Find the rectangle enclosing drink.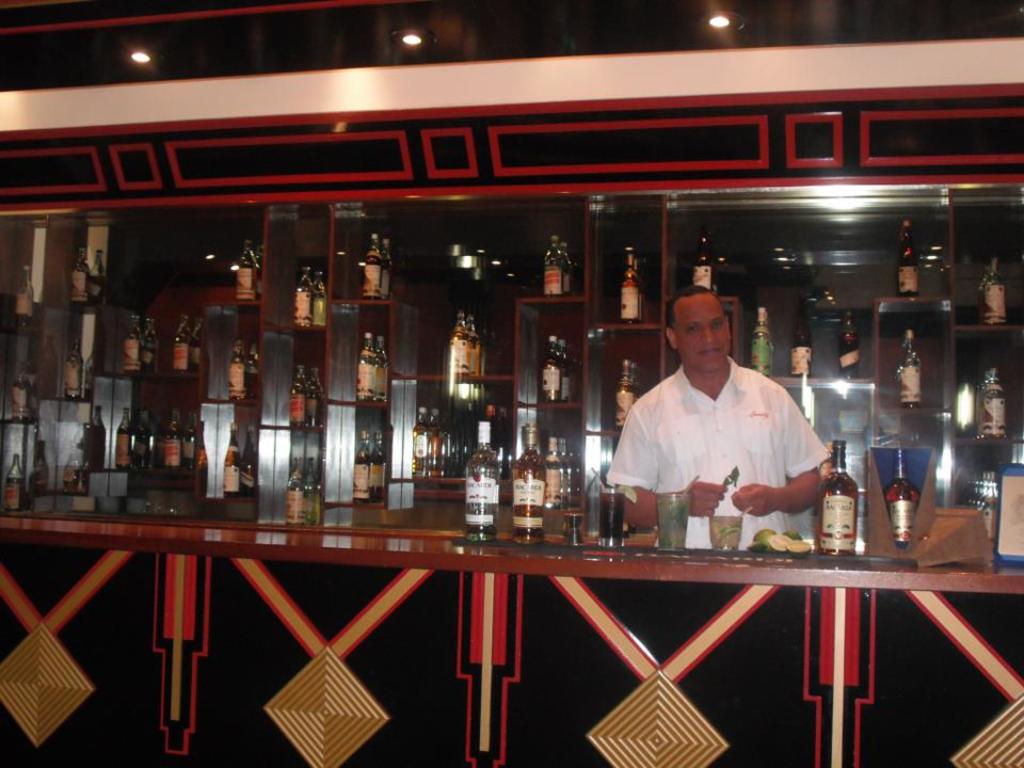
left=236, top=238, right=260, bottom=299.
